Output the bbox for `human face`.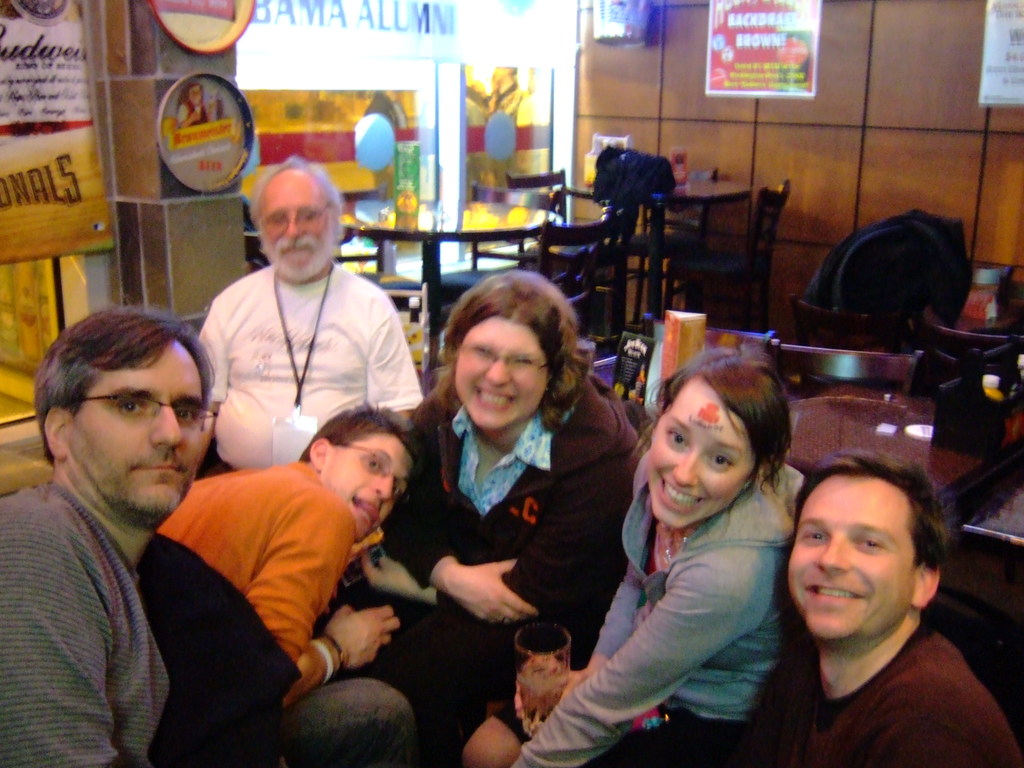
pyautogui.locateOnScreen(451, 316, 550, 429).
